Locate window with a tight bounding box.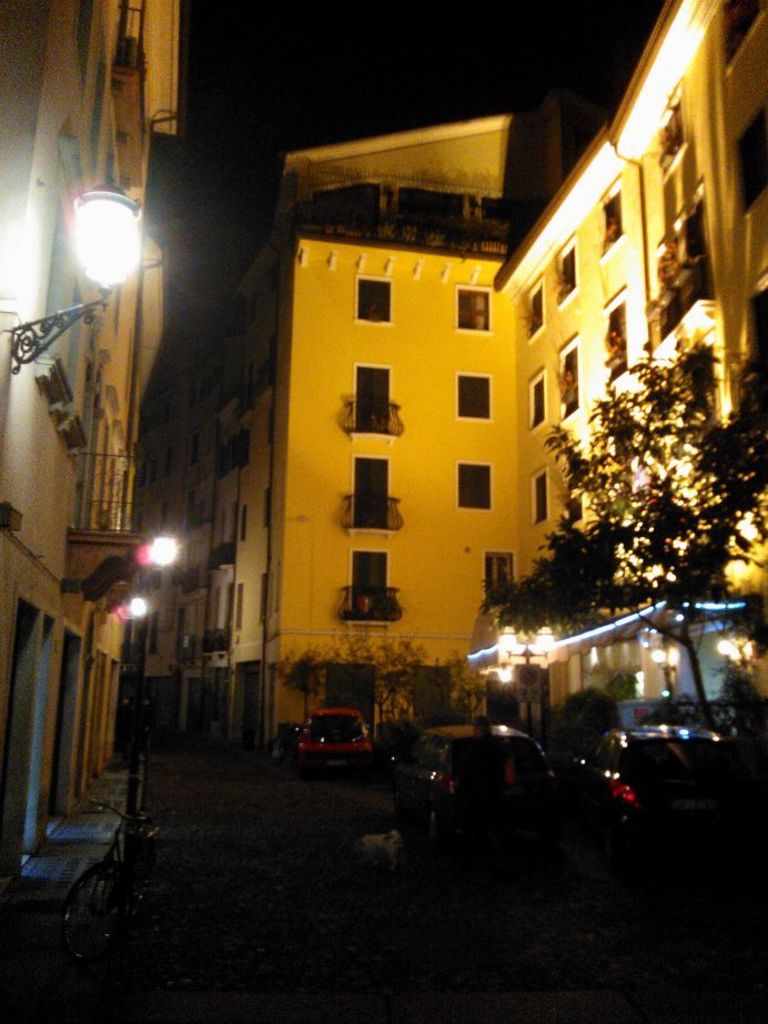
region(563, 335, 586, 417).
